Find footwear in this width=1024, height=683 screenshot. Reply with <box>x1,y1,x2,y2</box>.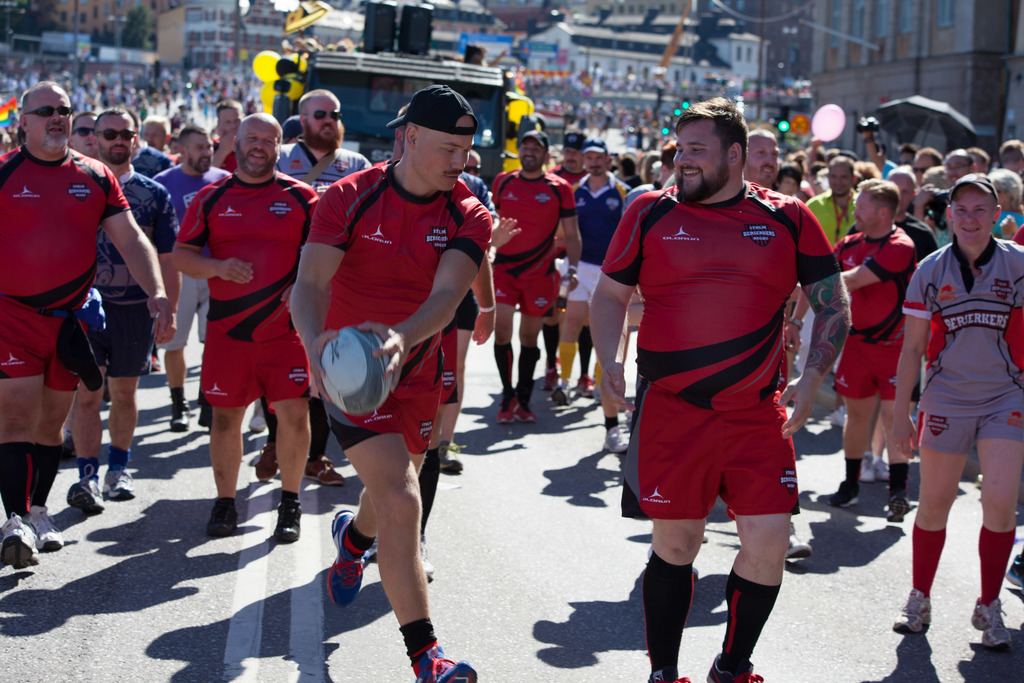
<box>829,484,858,508</box>.
